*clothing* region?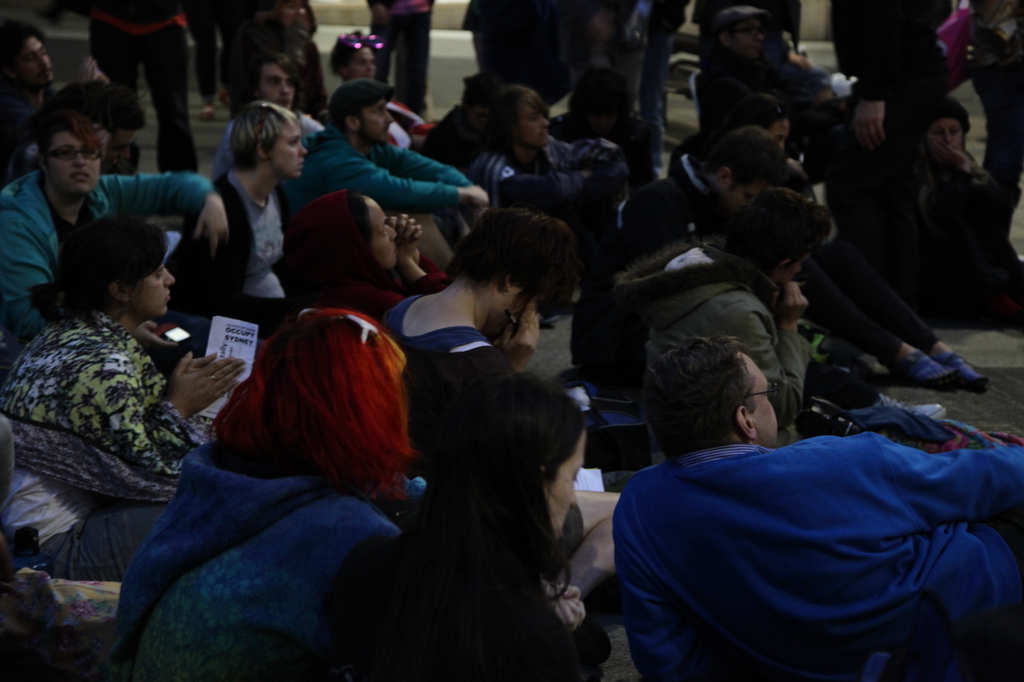
<region>637, 0, 689, 136</region>
